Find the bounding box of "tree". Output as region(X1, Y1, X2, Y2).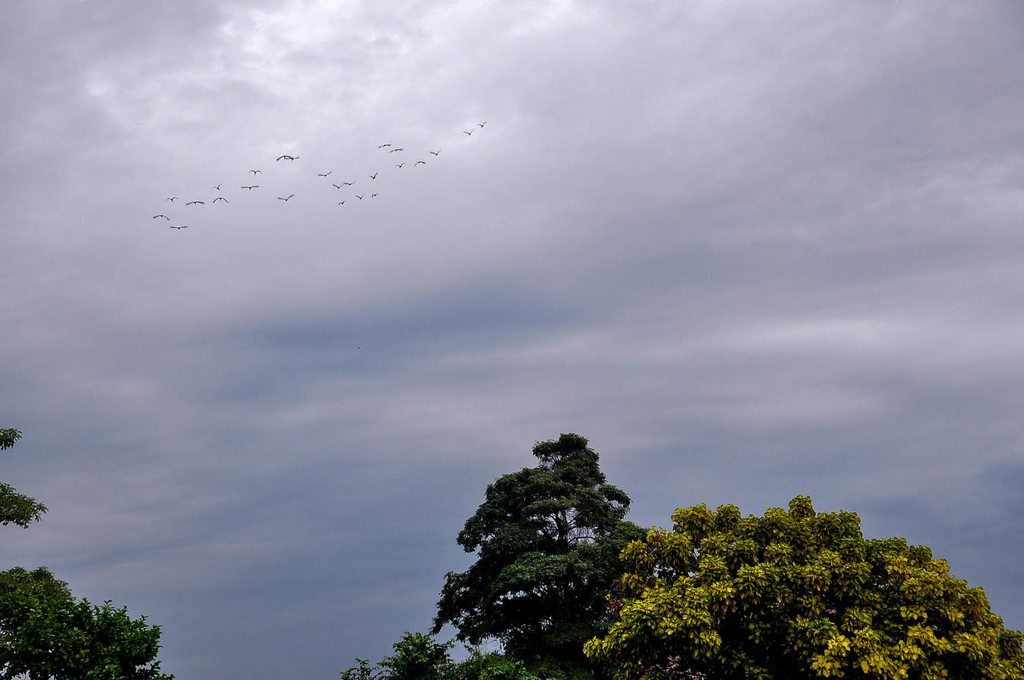
region(569, 492, 1023, 679).
